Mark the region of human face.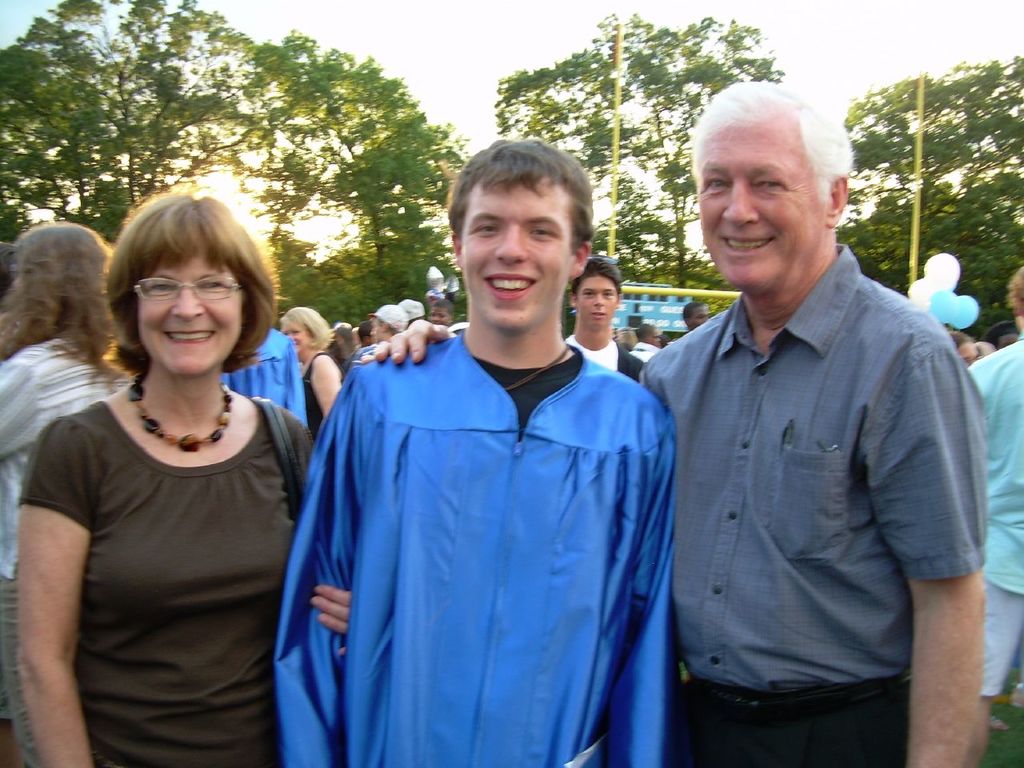
Region: bbox(133, 242, 266, 390).
